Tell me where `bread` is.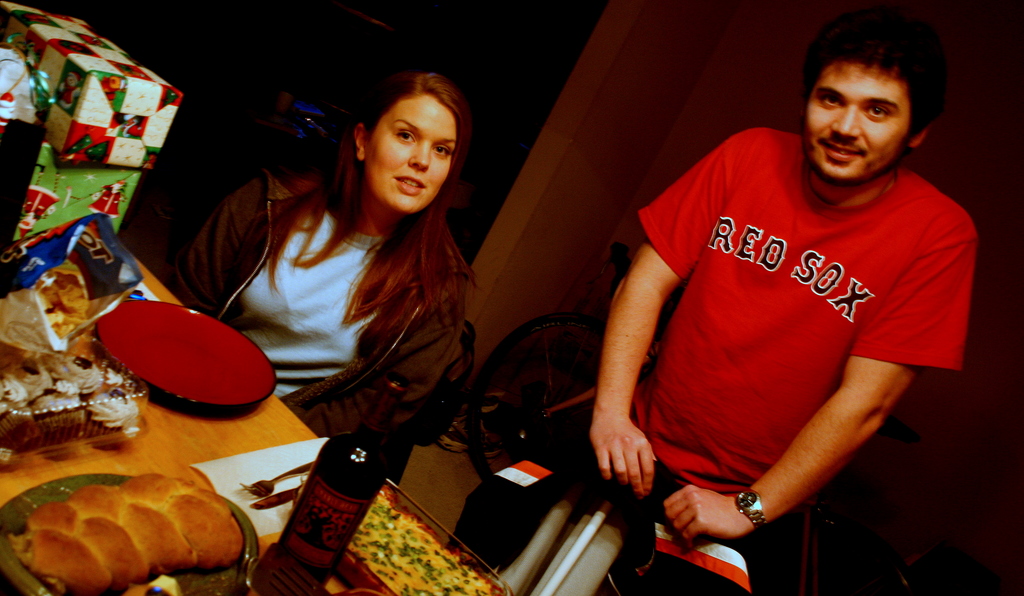
`bread` is at 5 471 245 593.
